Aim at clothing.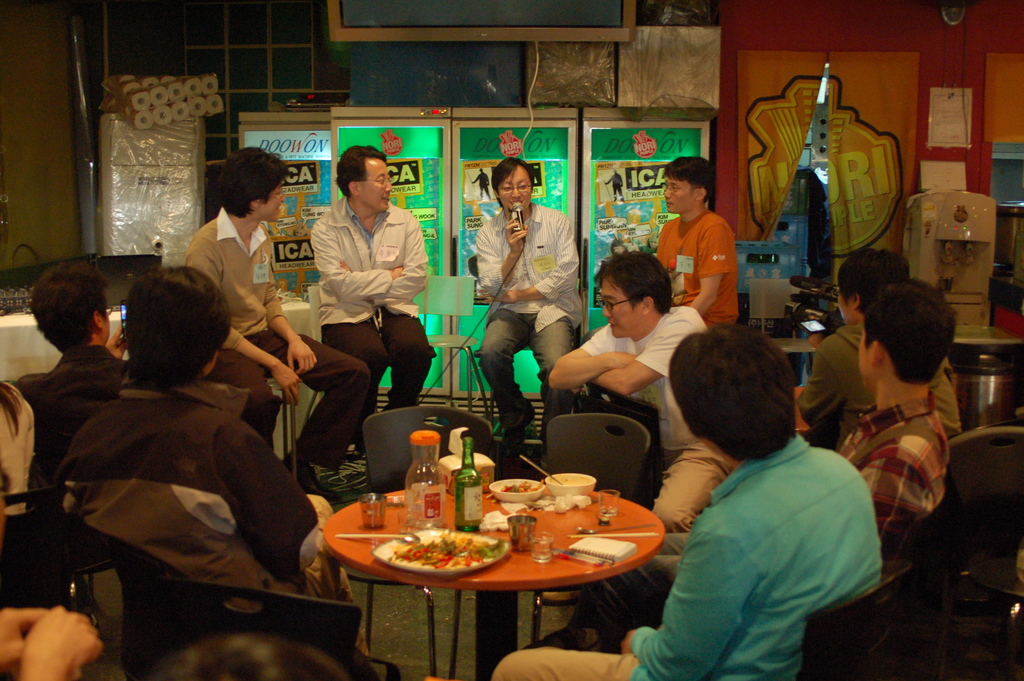
Aimed at BBox(489, 641, 673, 680).
